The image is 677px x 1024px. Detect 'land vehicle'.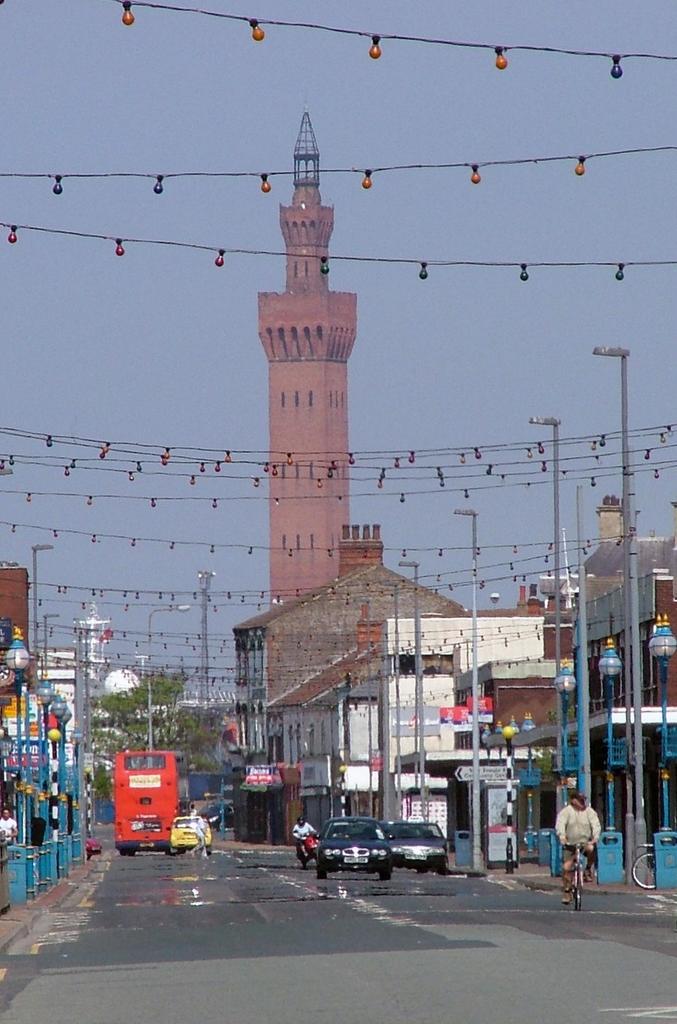
Detection: x1=200, y1=801, x2=235, y2=831.
